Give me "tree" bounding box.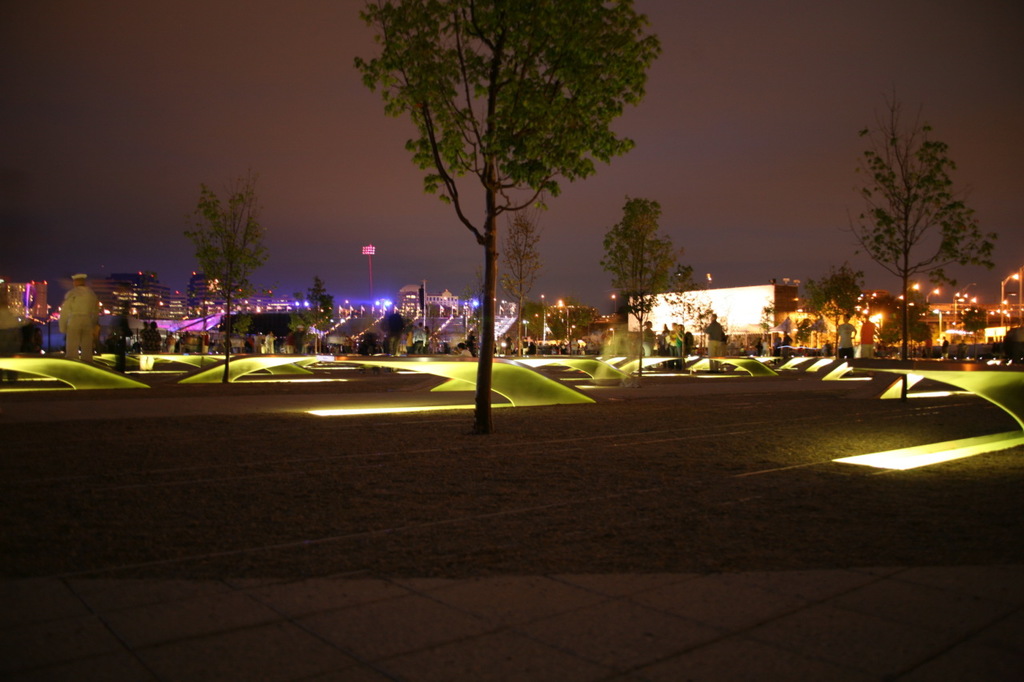
pyautogui.locateOnScreen(798, 262, 869, 333).
